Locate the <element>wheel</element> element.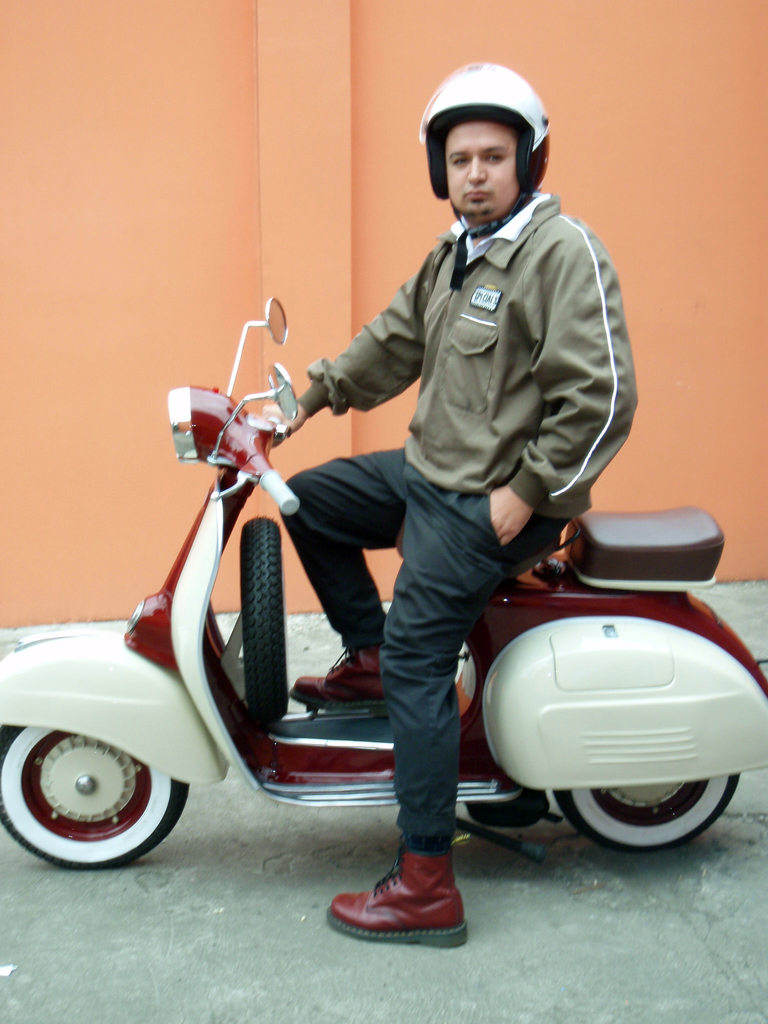
Element bbox: 19 721 179 854.
